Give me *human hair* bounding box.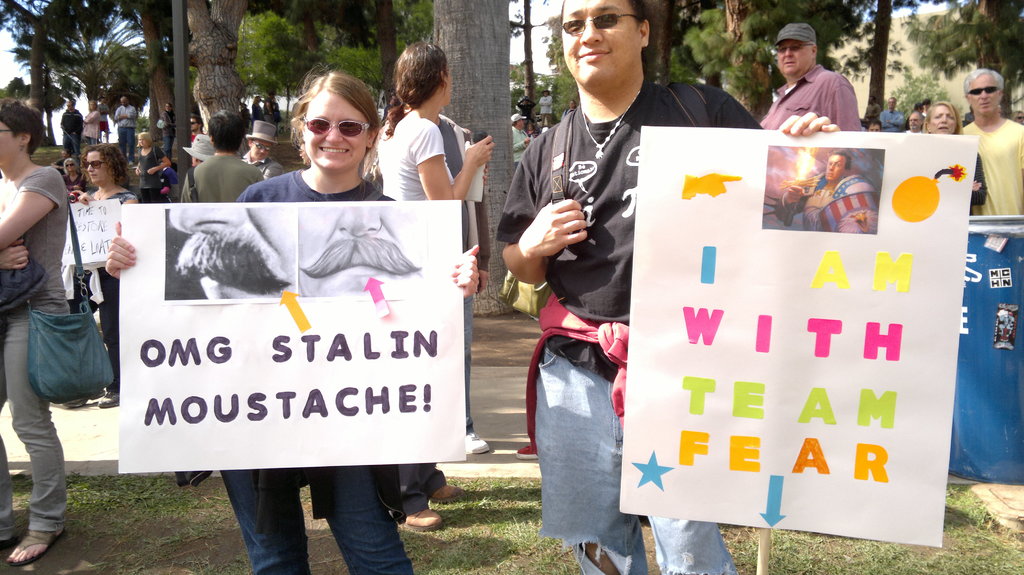
bbox(190, 114, 205, 133).
